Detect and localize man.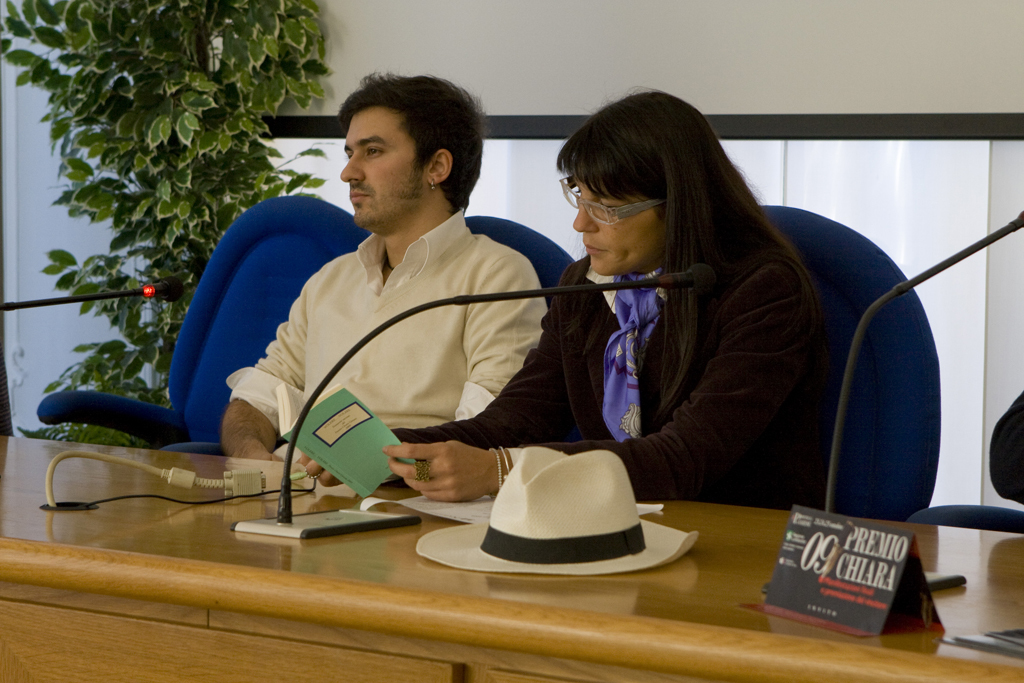
Localized at 221:75:578:485.
